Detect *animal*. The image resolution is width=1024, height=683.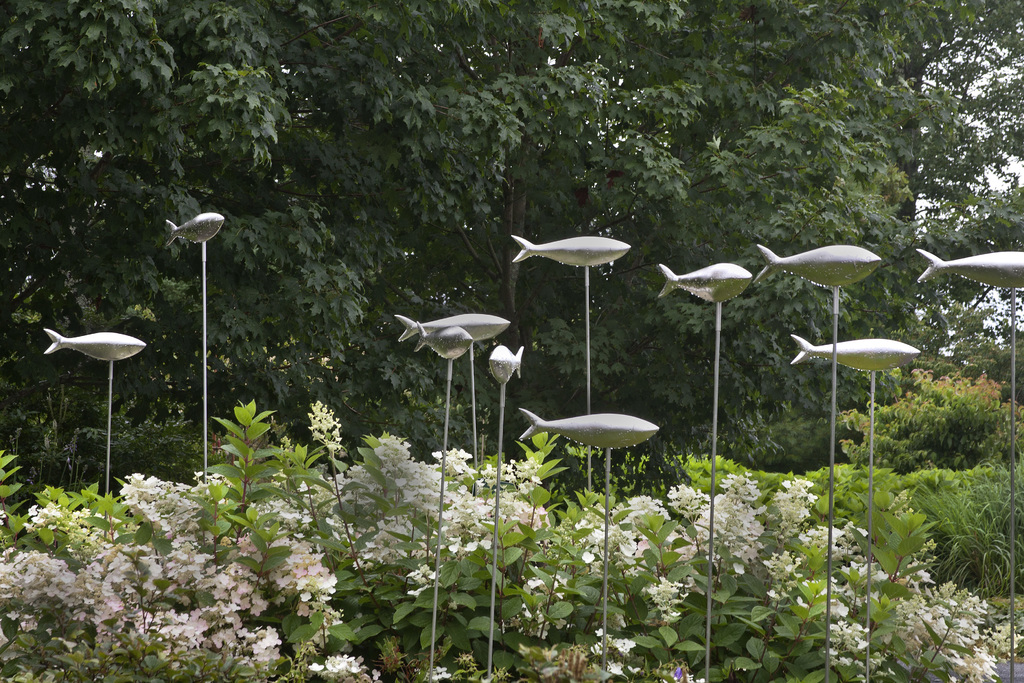
select_region(509, 233, 632, 270).
